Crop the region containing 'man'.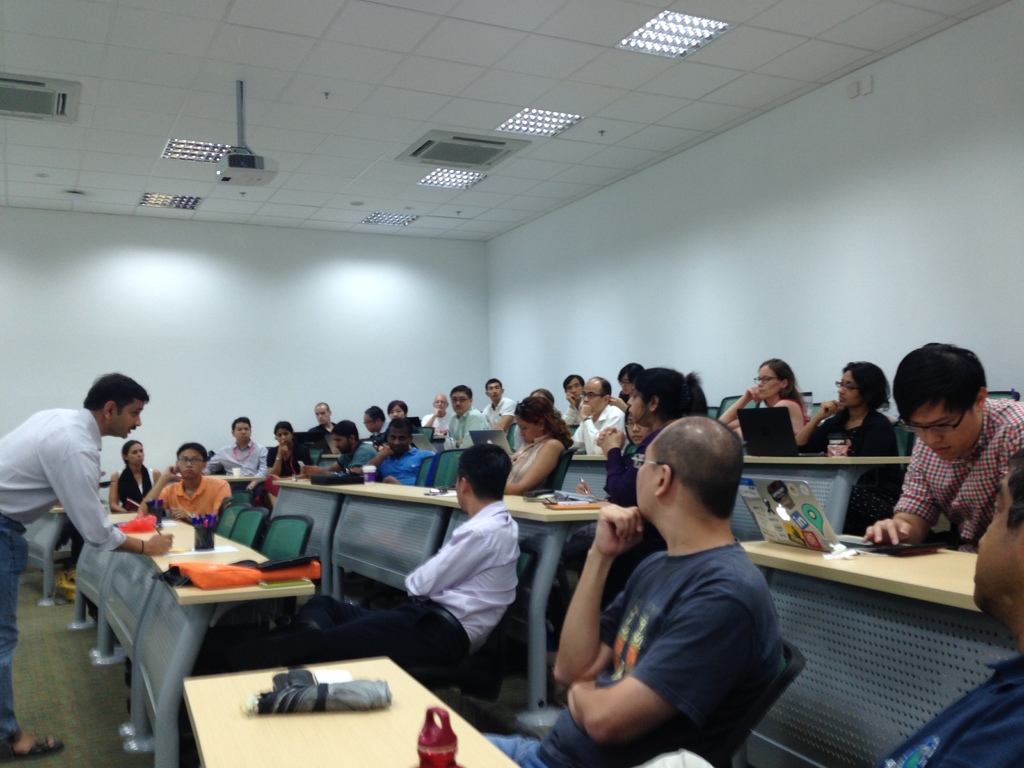
Crop region: left=308, top=403, right=336, bottom=432.
